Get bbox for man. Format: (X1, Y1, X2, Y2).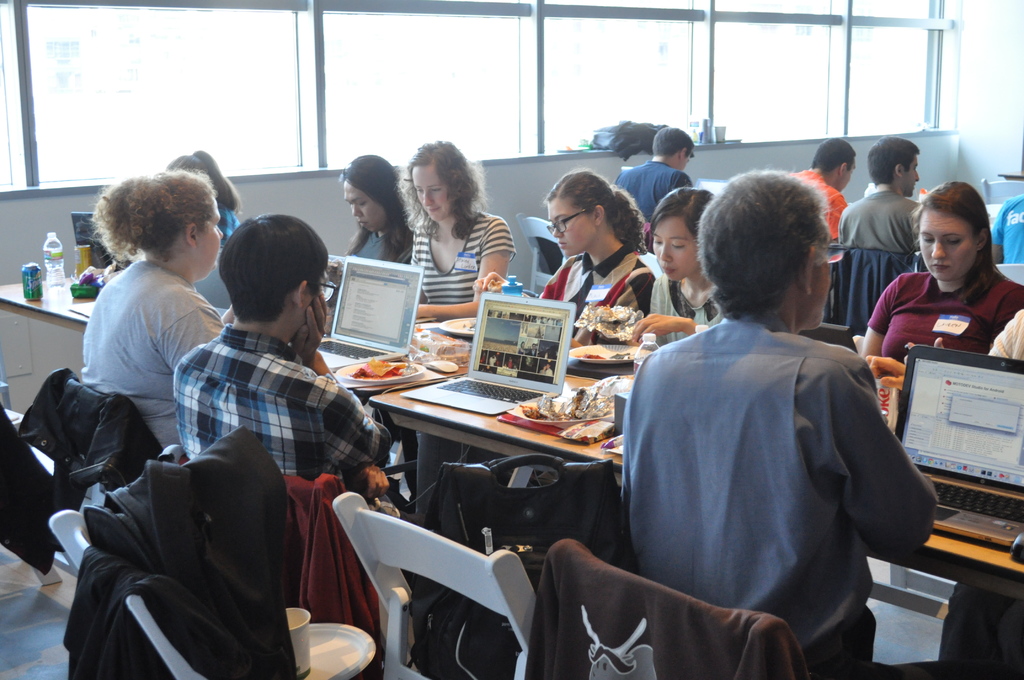
(620, 166, 931, 654).
